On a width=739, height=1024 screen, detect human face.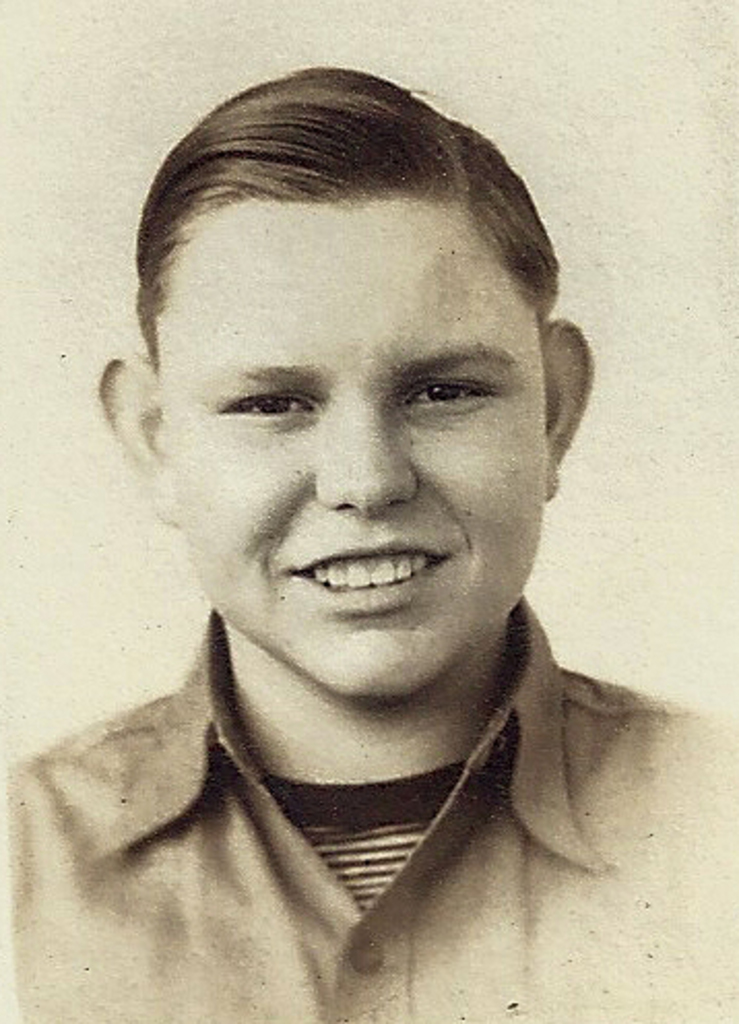
{"x1": 175, "y1": 206, "x2": 555, "y2": 694}.
